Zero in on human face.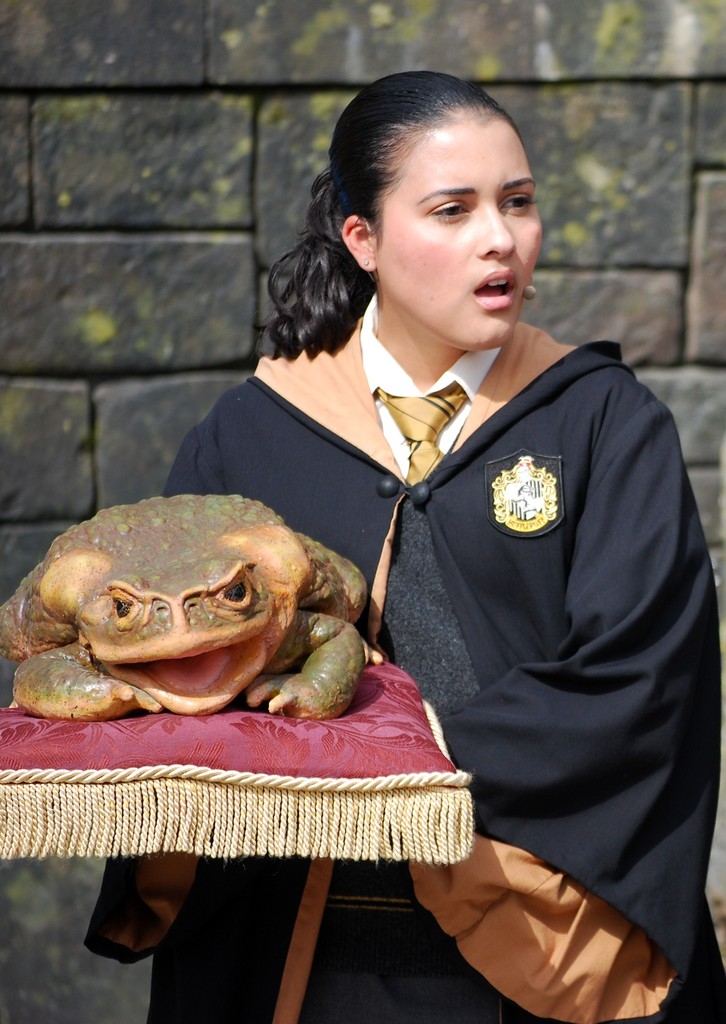
Zeroed in: 380 121 541 345.
